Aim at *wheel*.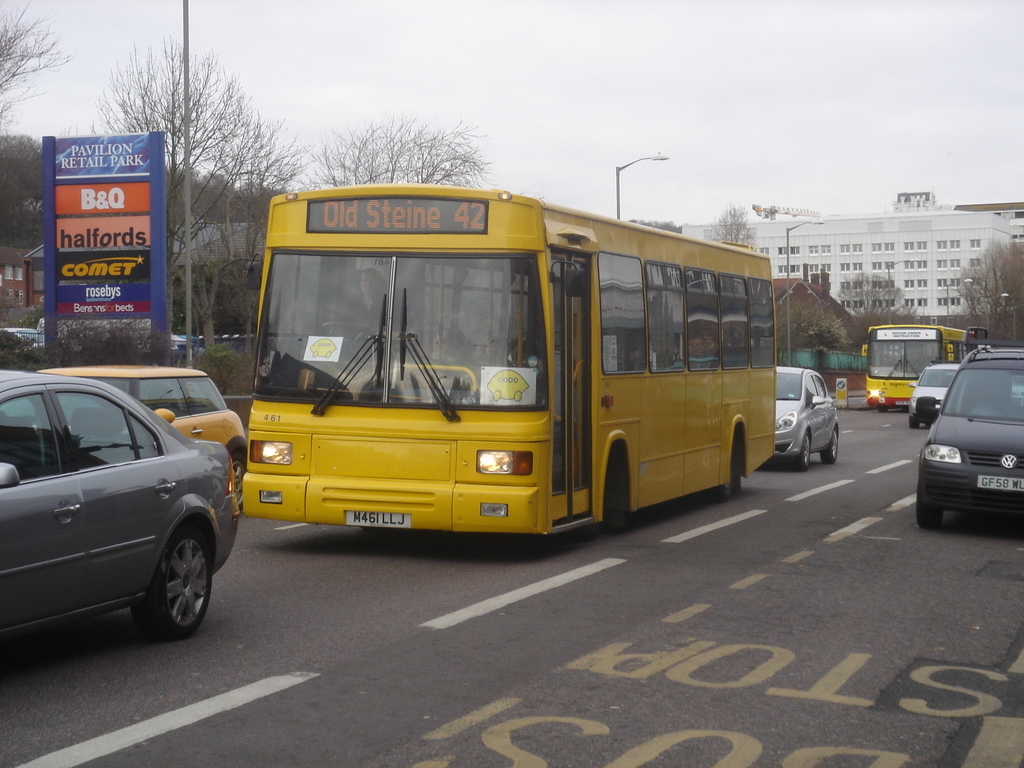
Aimed at 794 433 808 471.
